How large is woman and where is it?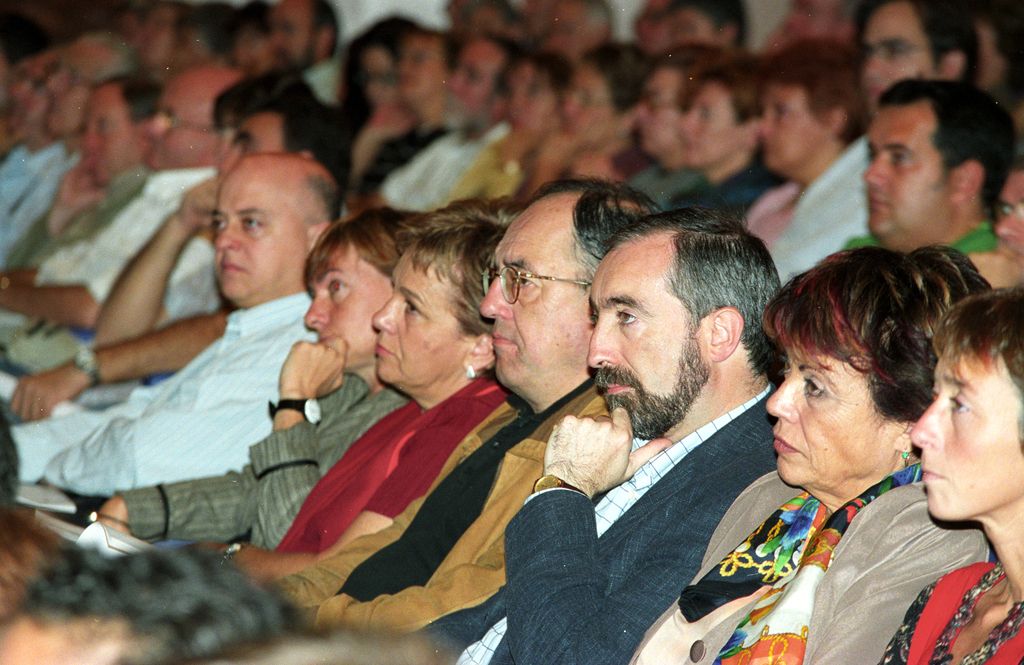
Bounding box: (186,184,561,616).
